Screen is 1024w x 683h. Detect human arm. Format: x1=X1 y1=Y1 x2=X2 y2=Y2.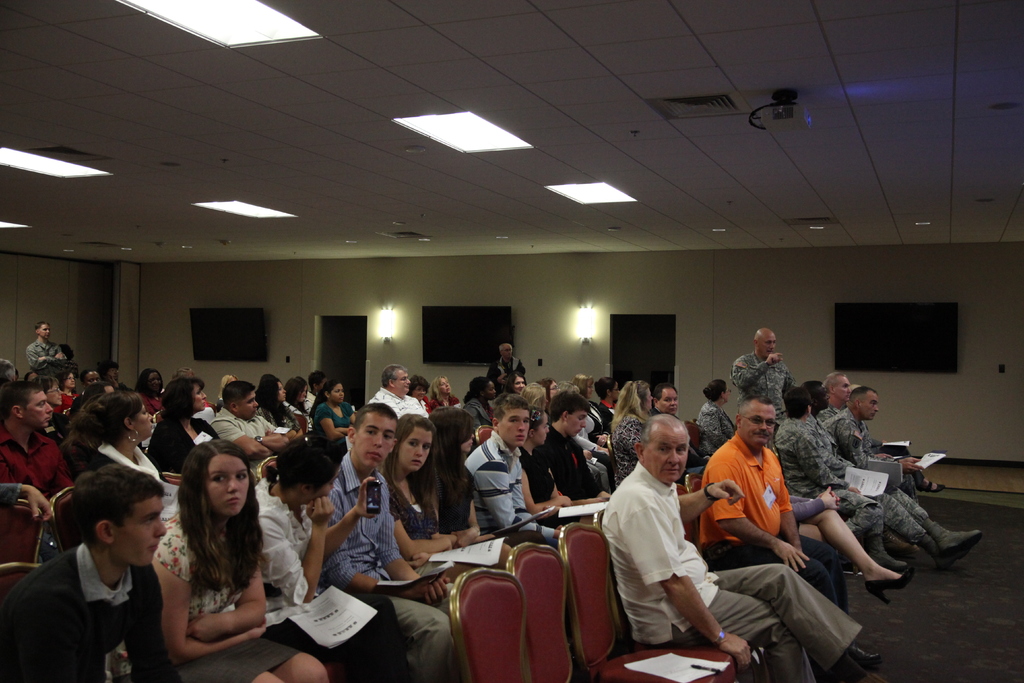
x1=27 y1=345 x2=65 y2=372.
